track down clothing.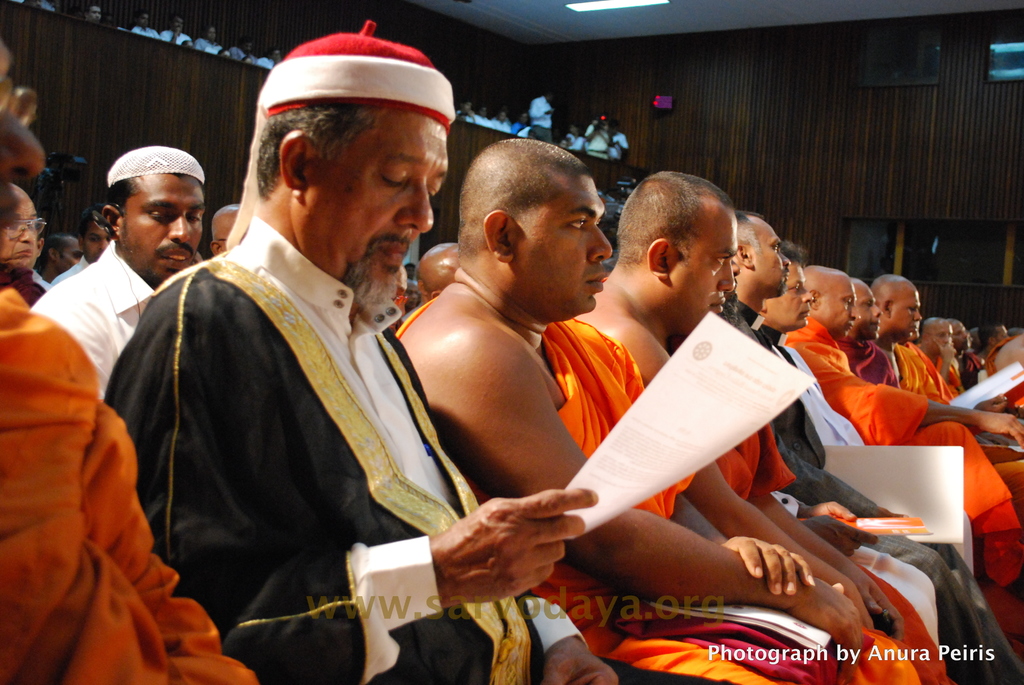
Tracked to 568/315/928/684.
